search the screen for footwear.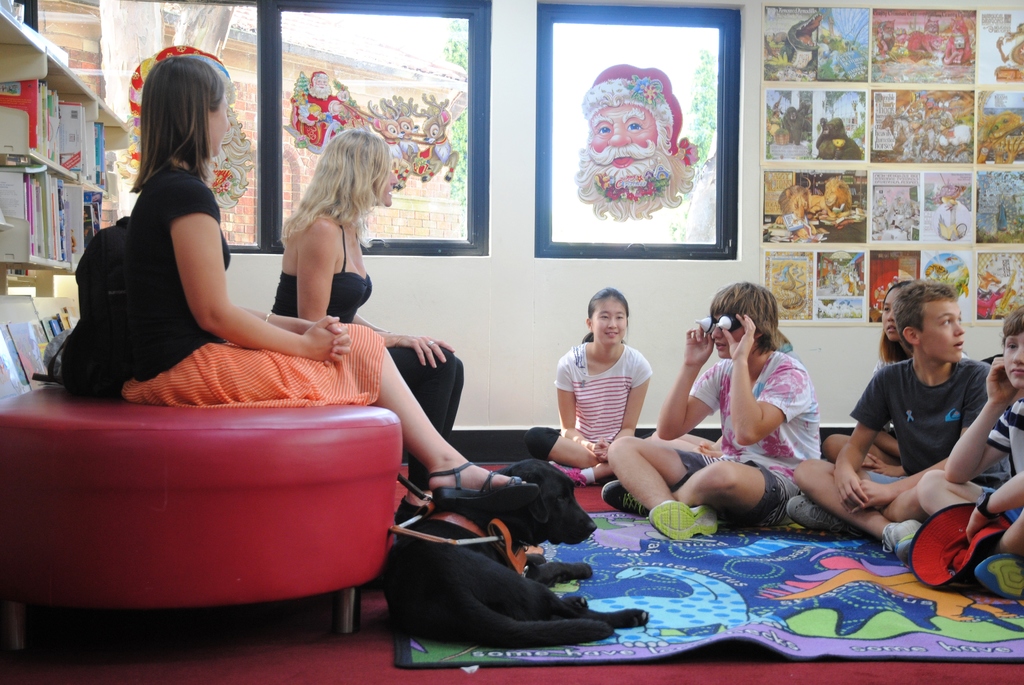
Found at 648/501/719/539.
